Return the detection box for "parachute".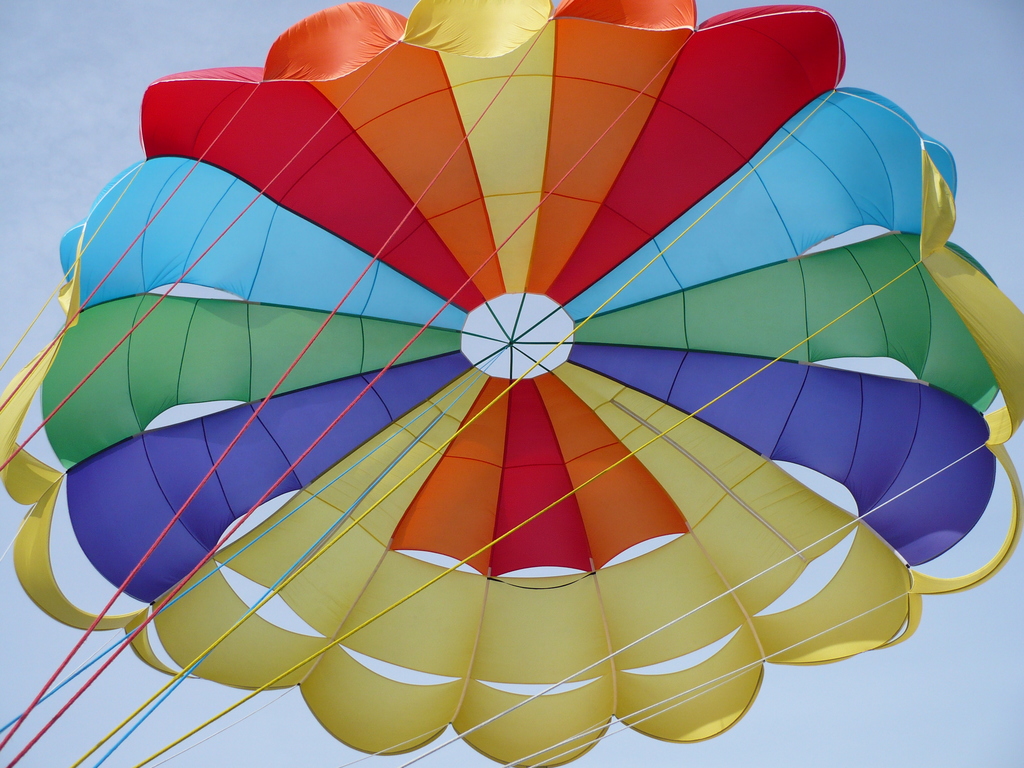
x1=0, y1=0, x2=1023, y2=767.
